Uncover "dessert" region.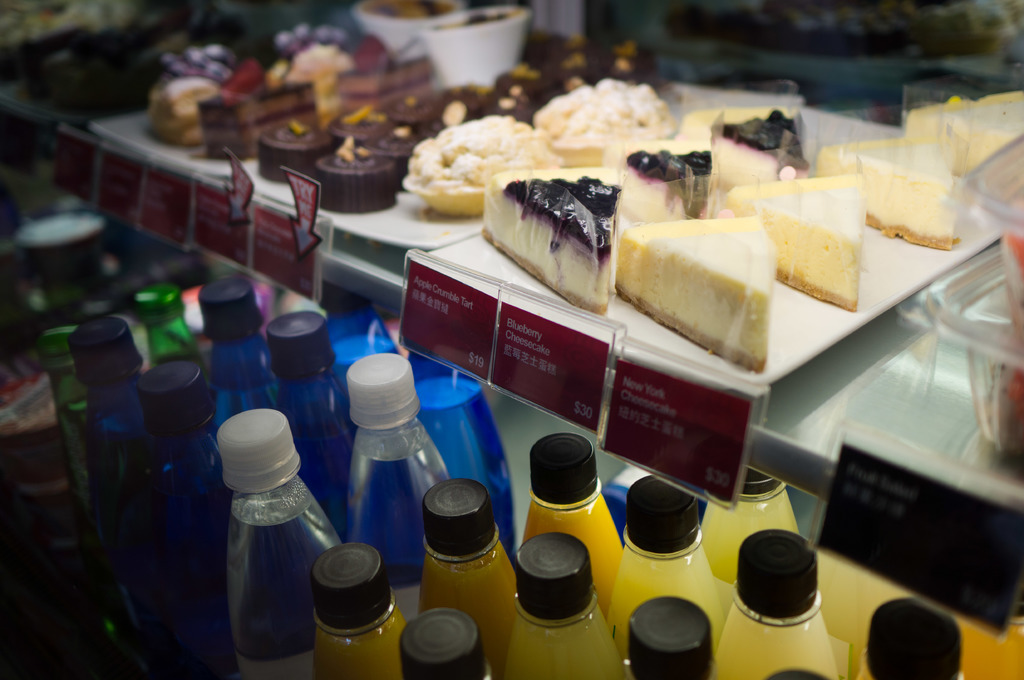
Uncovered: [left=908, top=89, right=1023, bottom=174].
